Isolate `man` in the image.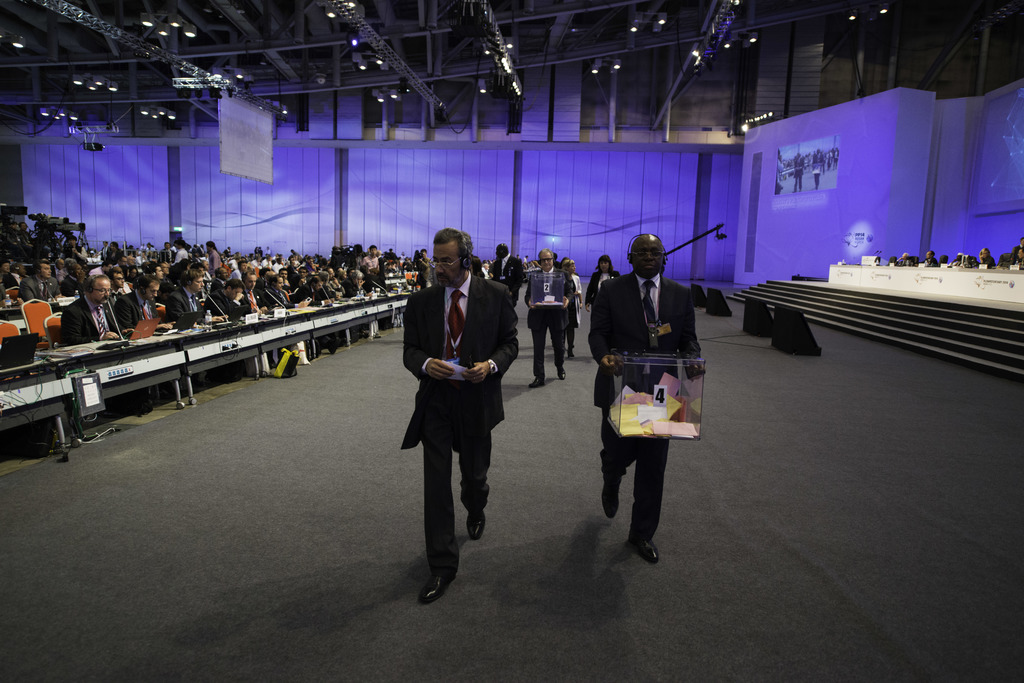
Isolated region: 523,246,574,389.
